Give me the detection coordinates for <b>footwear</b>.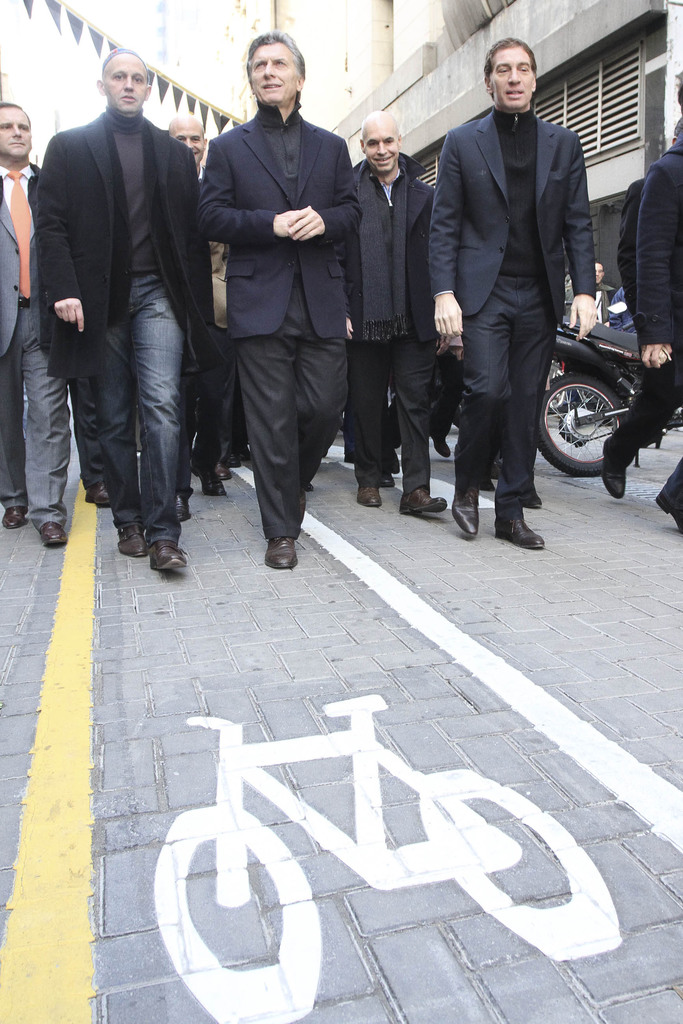
left=3, top=505, right=29, bottom=529.
